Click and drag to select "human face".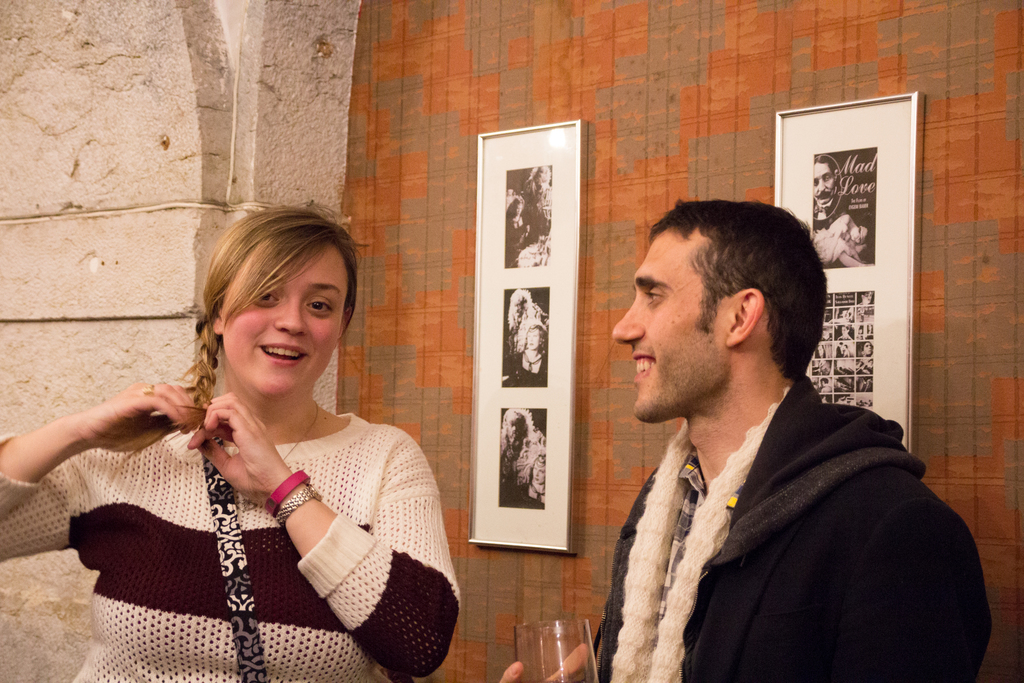
Selection: crop(615, 224, 732, 424).
